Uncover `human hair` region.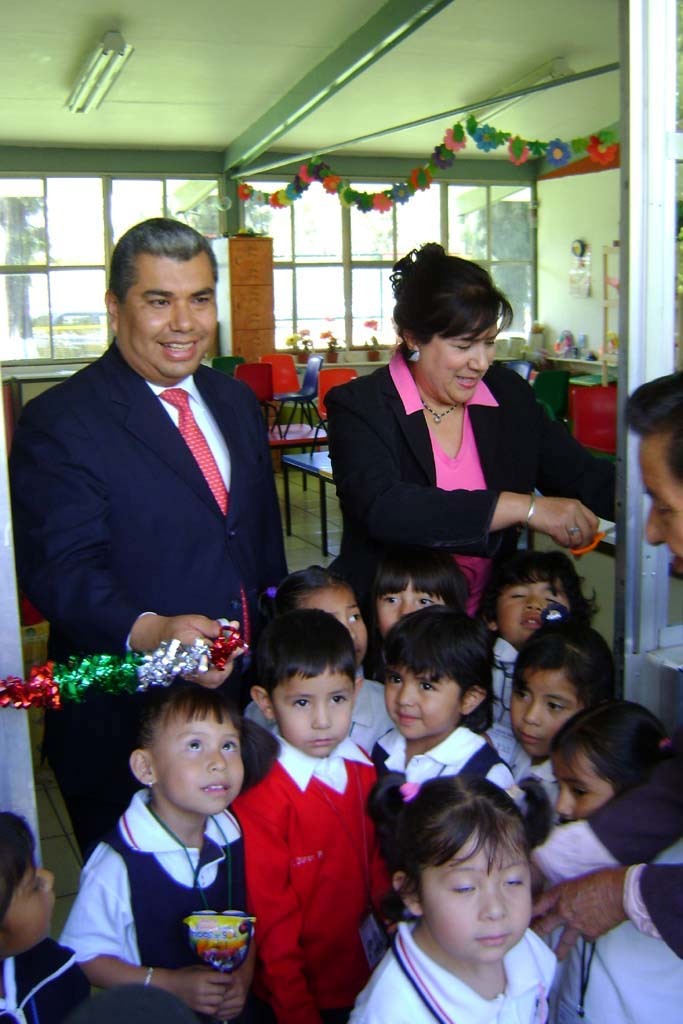
Uncovered: locate(550, 689, 678, 795).
